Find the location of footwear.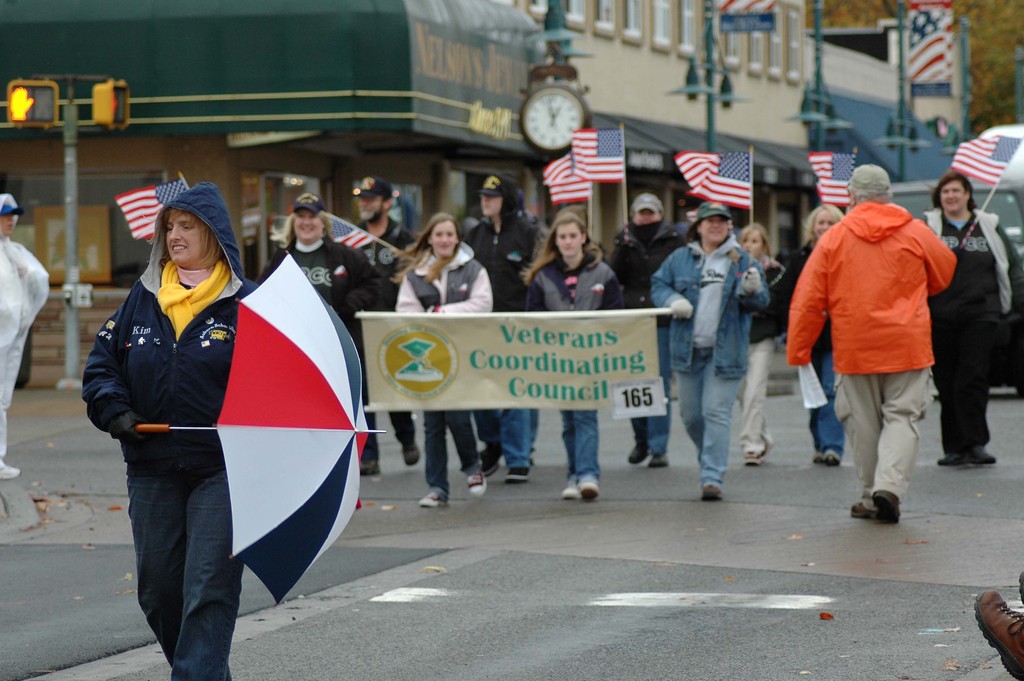
Location: detection(508, 466, 531, 482).
